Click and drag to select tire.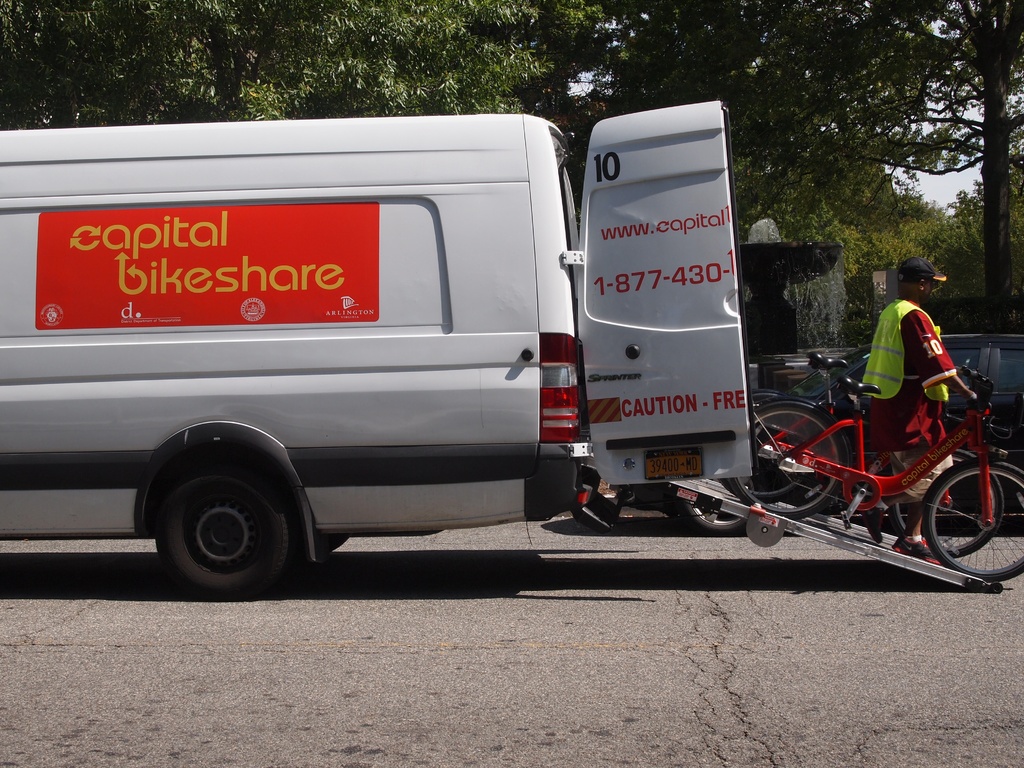
Selection: <box>924,461,1023,582</box>.
